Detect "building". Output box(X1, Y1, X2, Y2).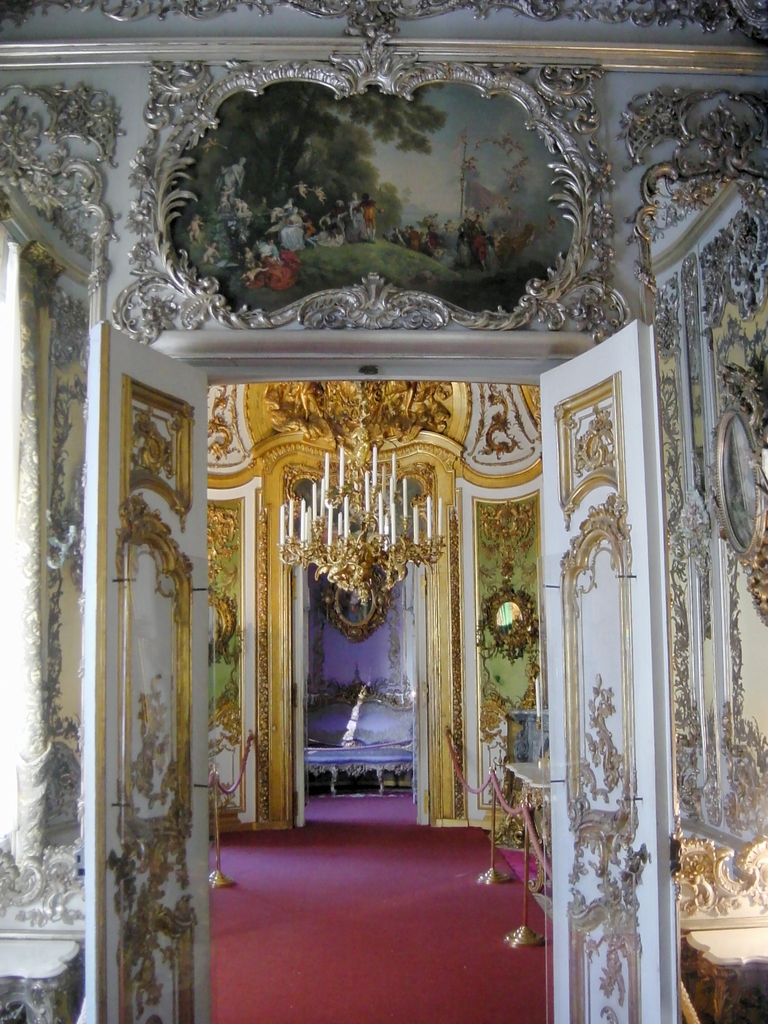
box(0, 1, 767, 1023).
